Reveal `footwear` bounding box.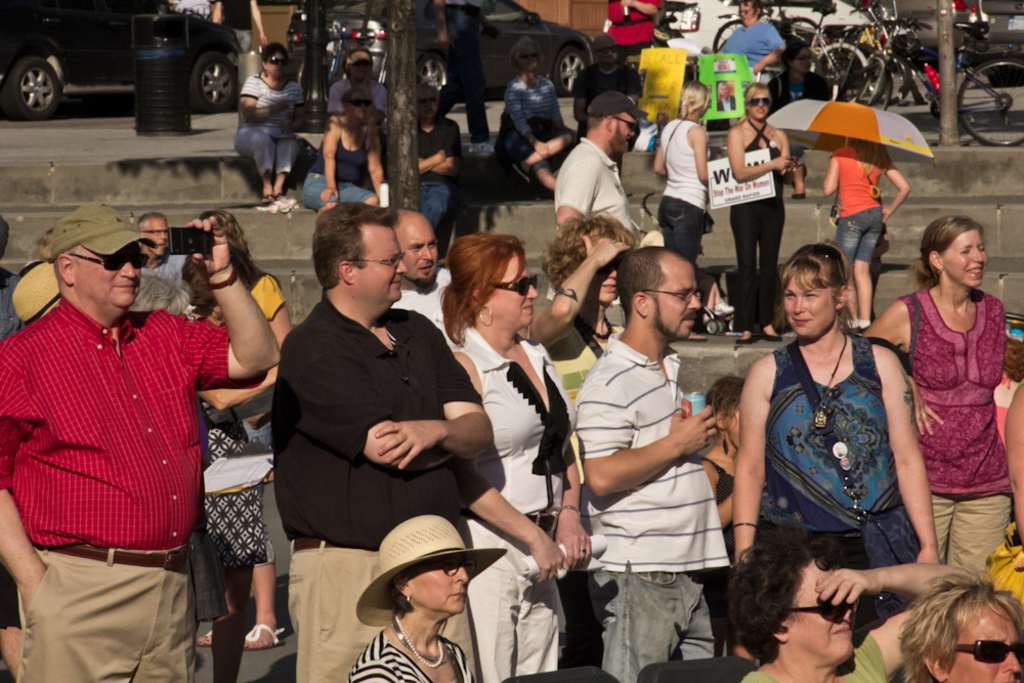
Revealed: left=699, top=307, right=708, bottom=324.
